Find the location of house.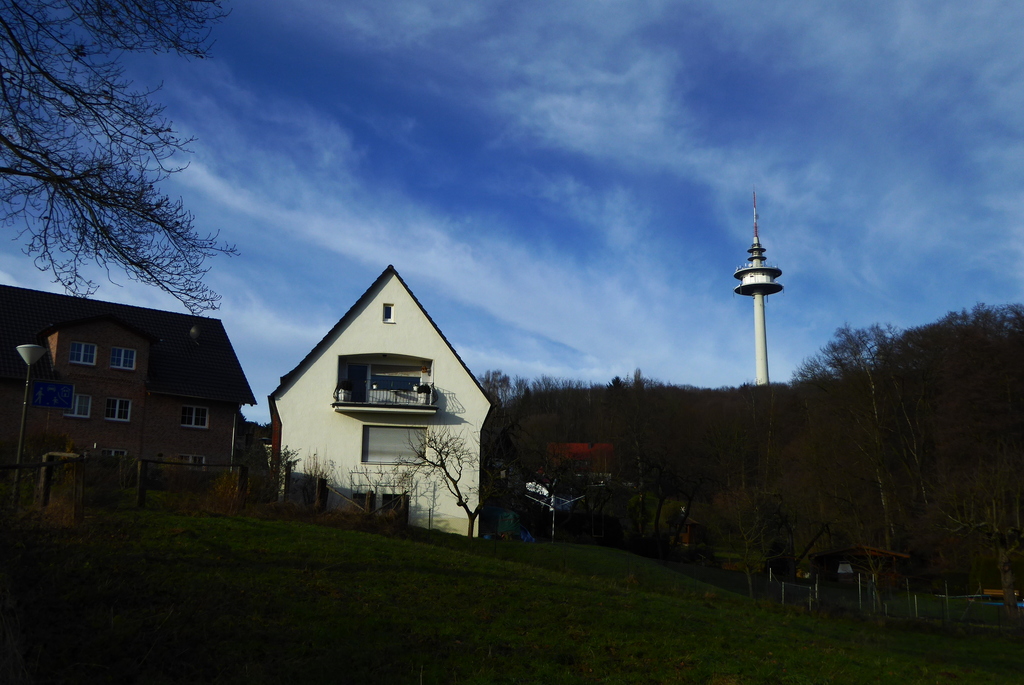
Location: select_region(0, 278, 270, 515).
